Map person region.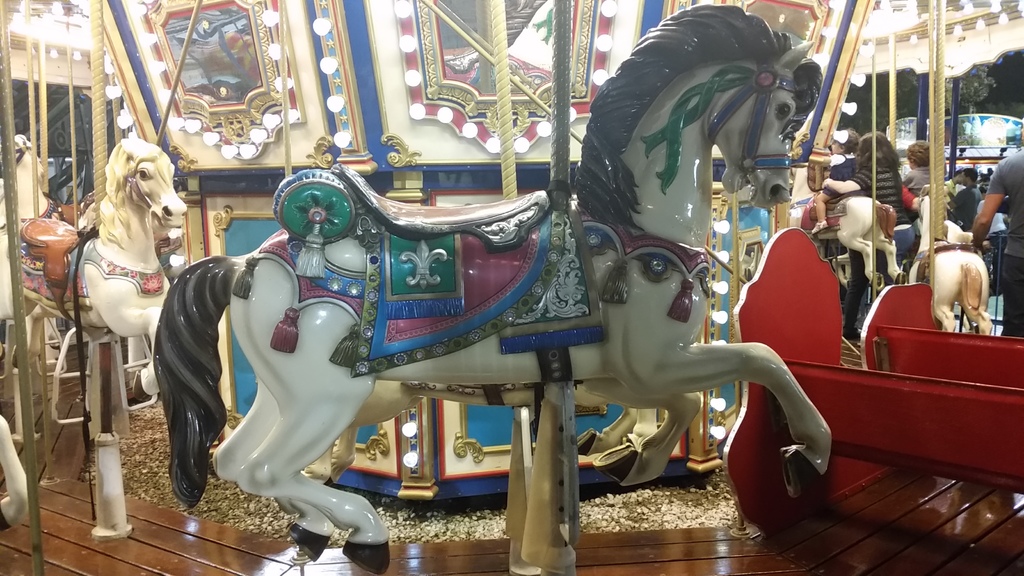
Mapped to (x1=825, y1=128, x2=908, y2=216).
